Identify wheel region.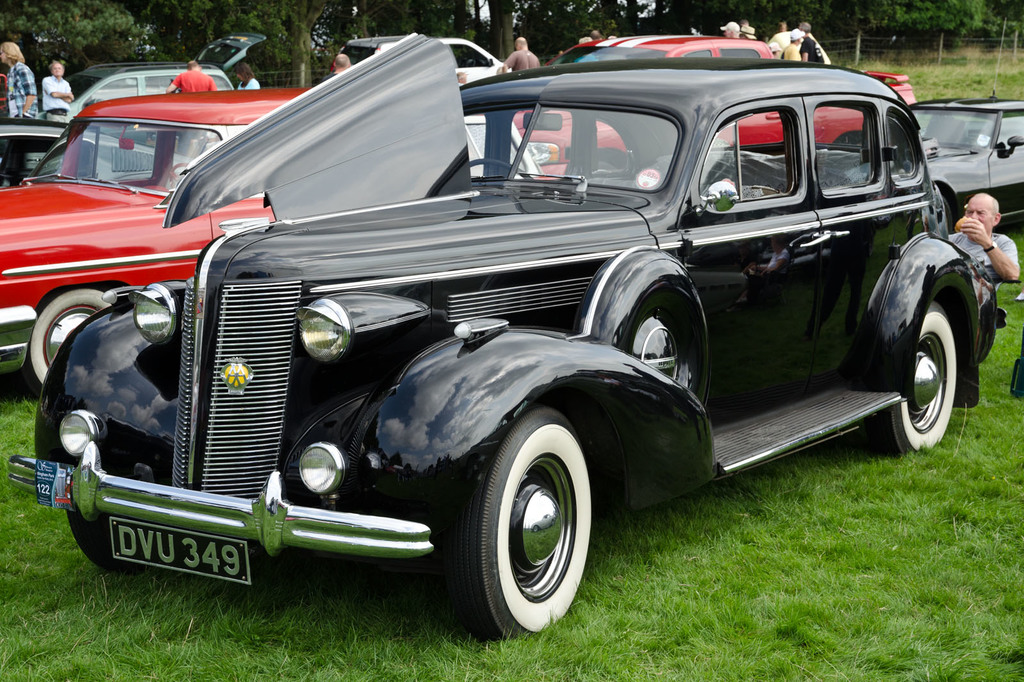
Region: left=22, top=289, right=116, bottom=400.
